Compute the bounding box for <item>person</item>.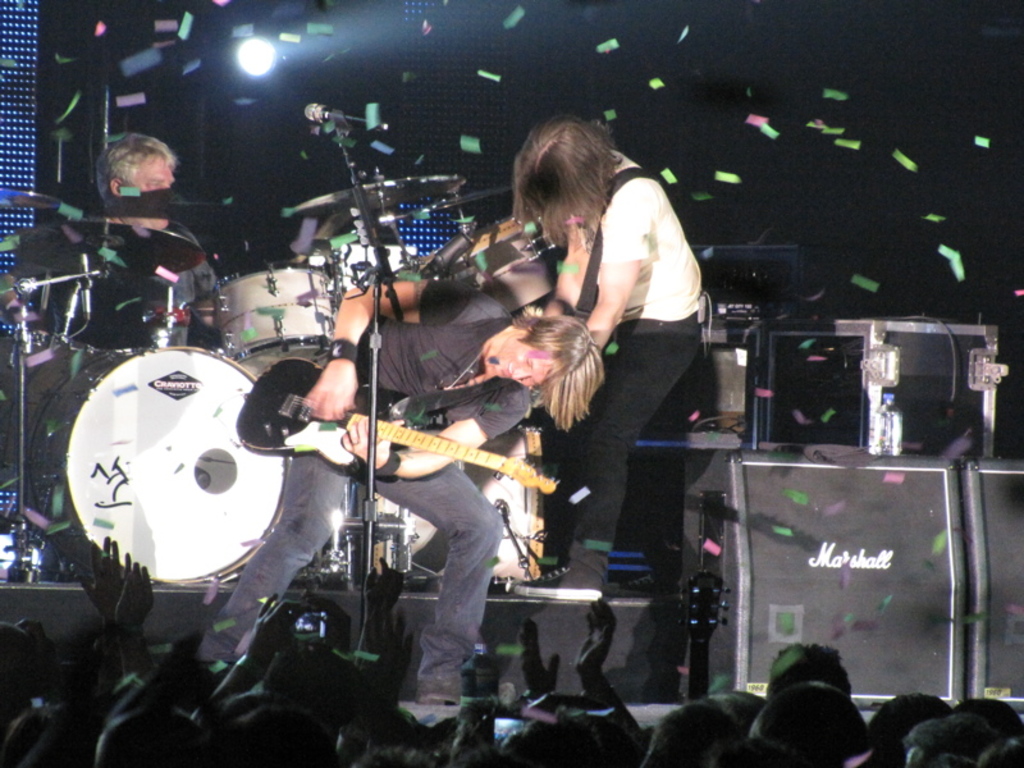
0, 128, 218, 549.
